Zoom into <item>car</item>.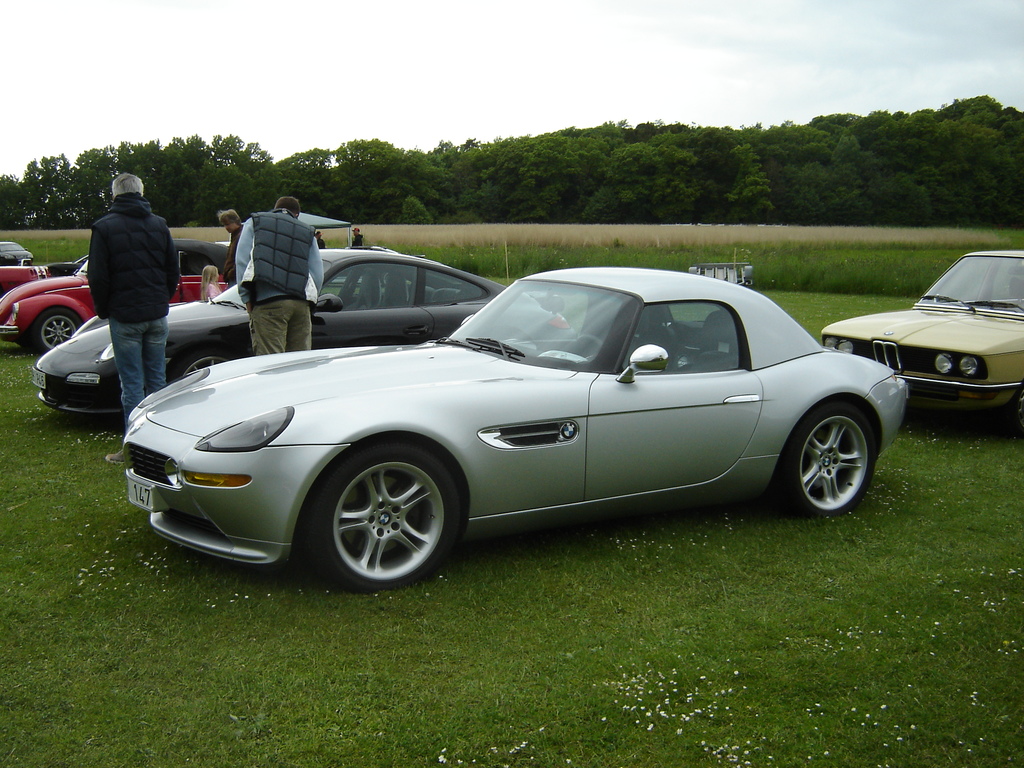
Zoom target: (x1=0, y1=238, x2=230, y2=351).
